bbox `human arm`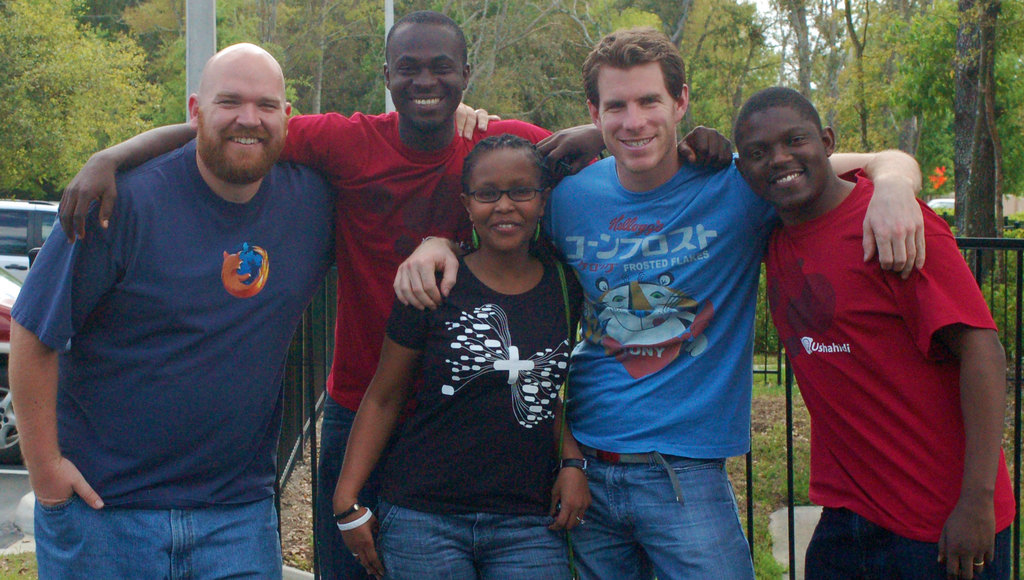
(452, 93, 504, 140)
